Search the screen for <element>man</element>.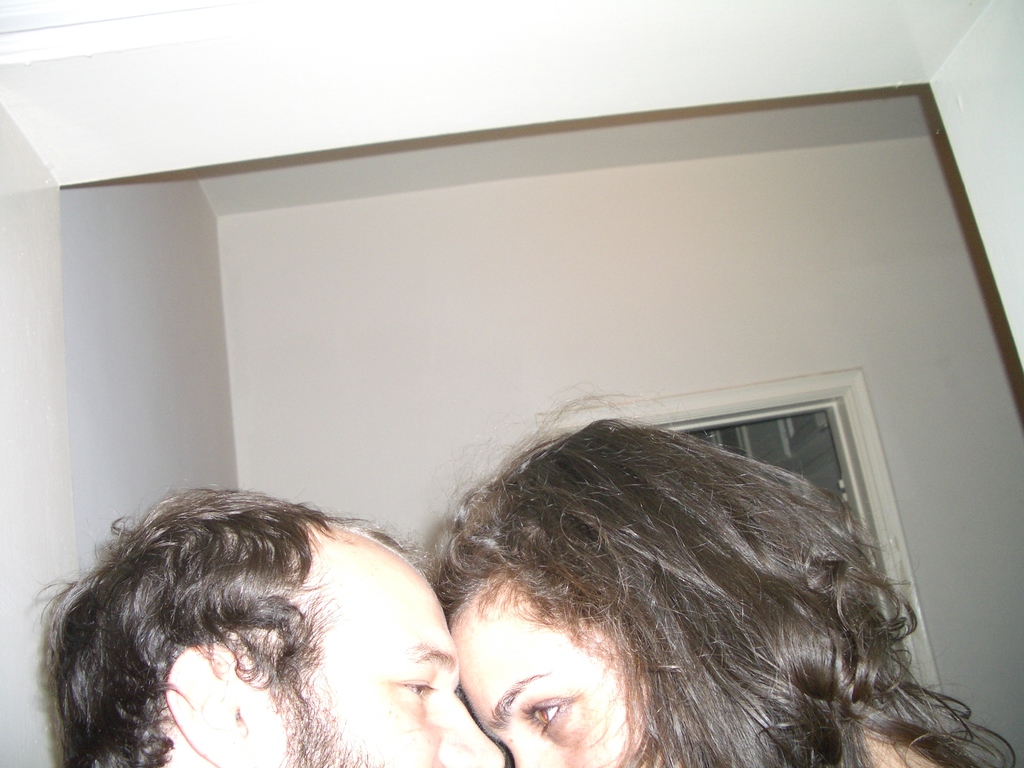
Found at rect(54, 460, 503, 767).
